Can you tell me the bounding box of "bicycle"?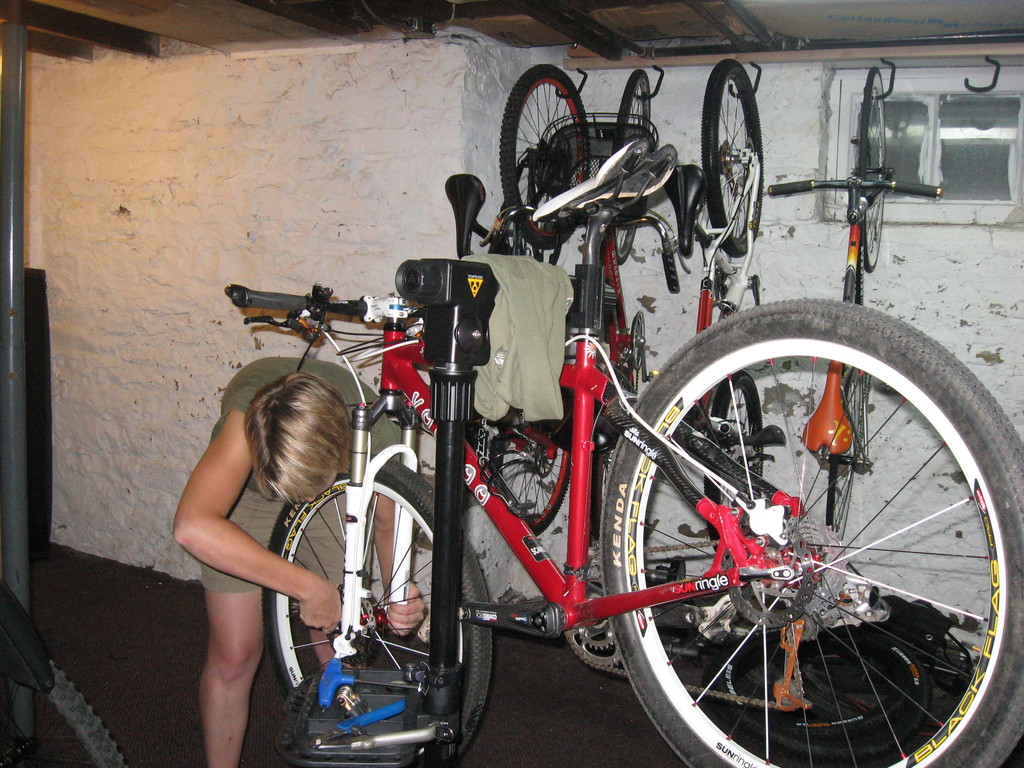
237, 127, 1004, 767.
